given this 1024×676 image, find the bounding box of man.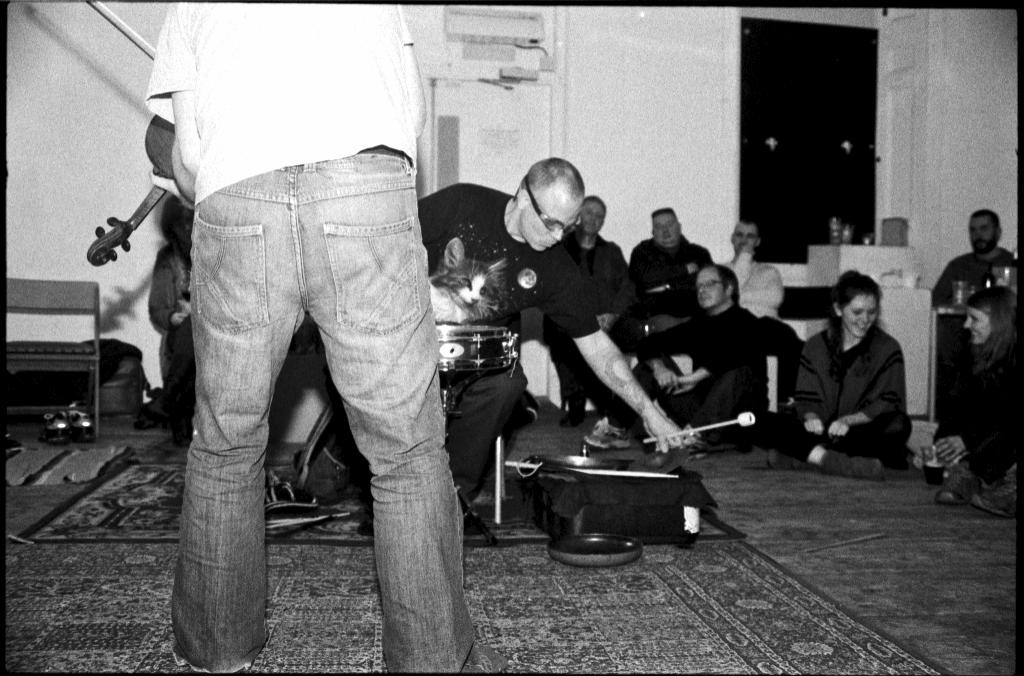
[582, 261, 770, 450].
